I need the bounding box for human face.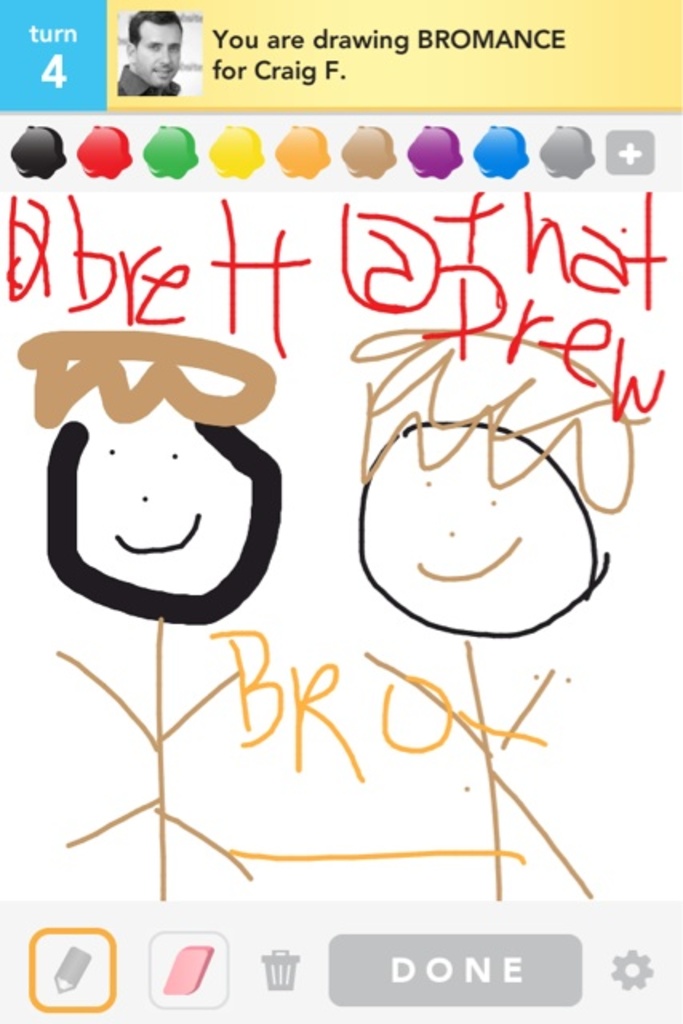
Here it is: l=38, t=398, r=283, b=626.
